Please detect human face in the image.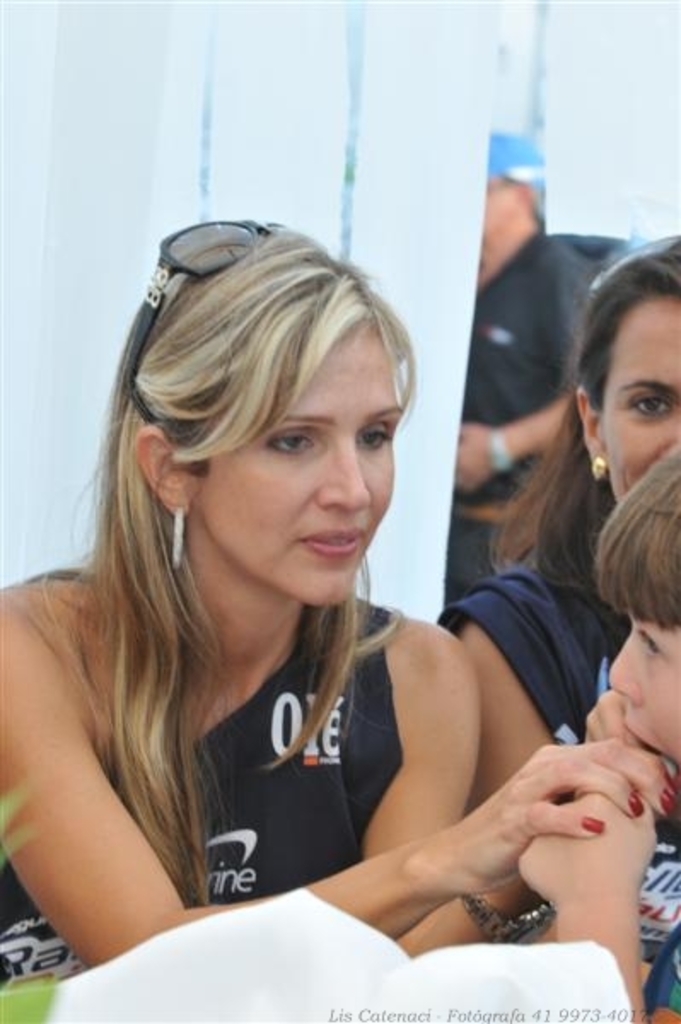
region(201, 341, 396, 609).
